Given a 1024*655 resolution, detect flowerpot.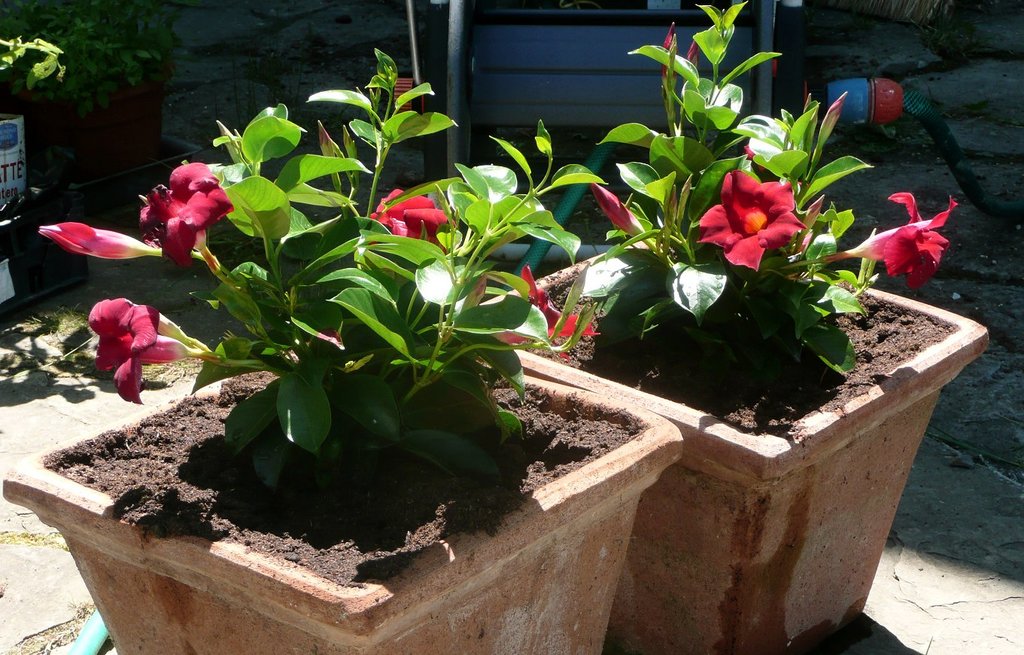
{"left": 0, "top": 352, "right": 684, "bottom": 654}.
